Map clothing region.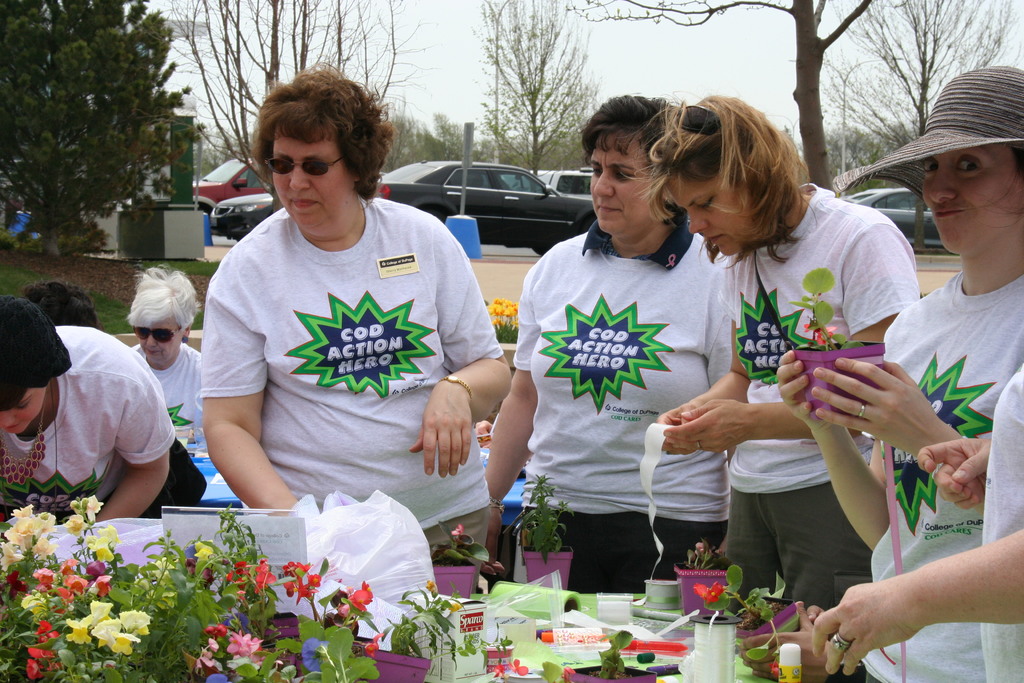
Mapped to bbox(139, 441, 209, 516).
